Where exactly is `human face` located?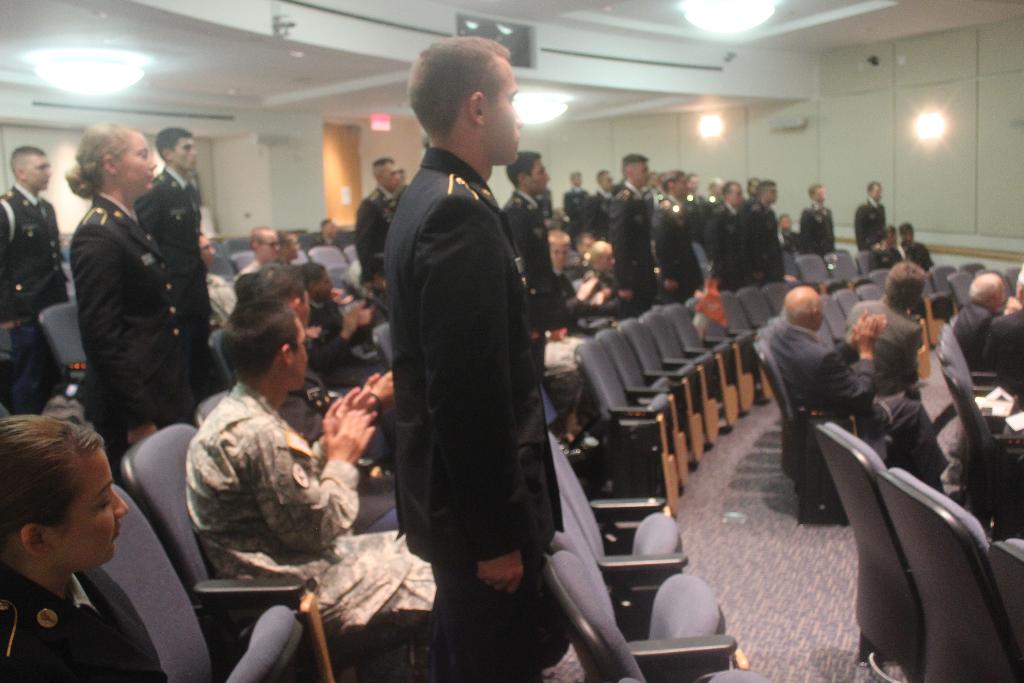
Its bounding box is bbox(287, 238, 301, 263).
